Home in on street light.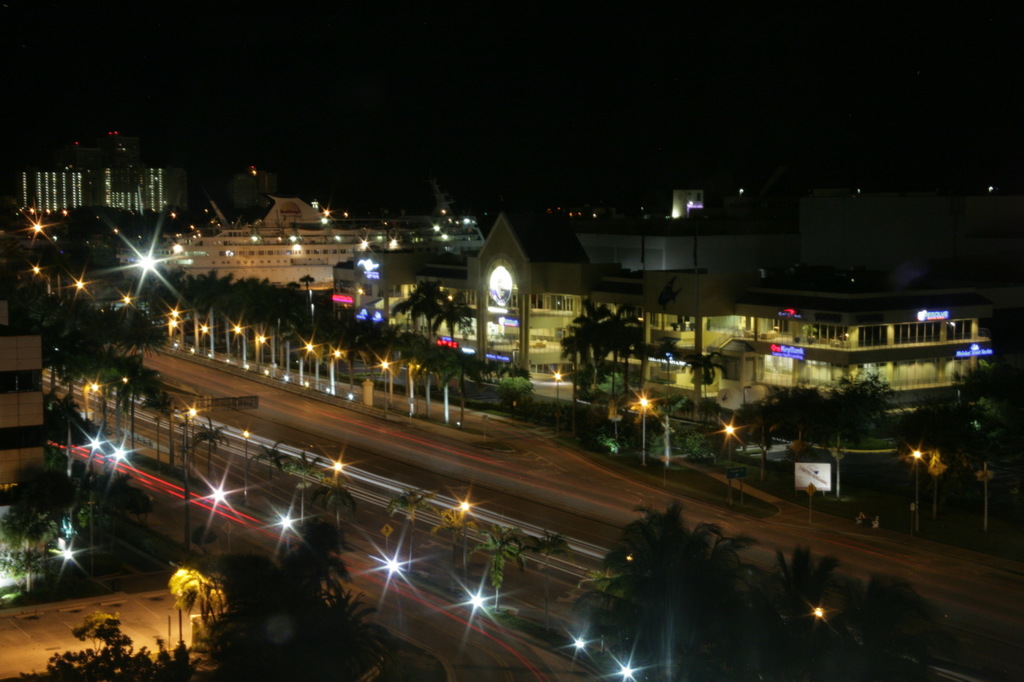
Homed in at {"x1": 258, "y1": 329, "x2": 269, "y2": 375}.
